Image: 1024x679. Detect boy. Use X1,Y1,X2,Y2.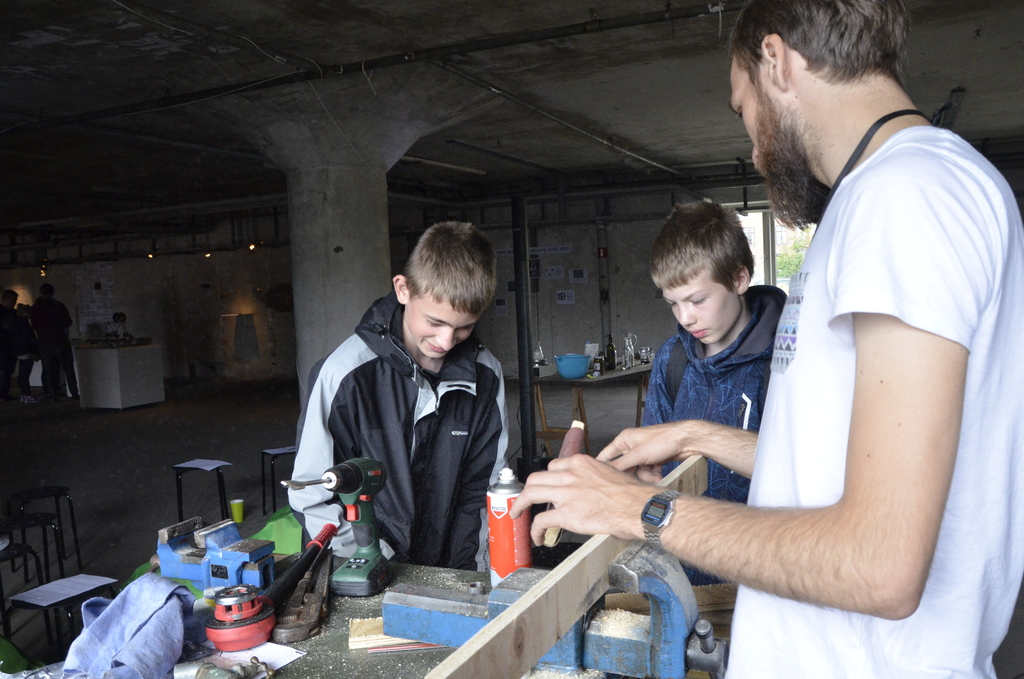
286,224,508,570.
